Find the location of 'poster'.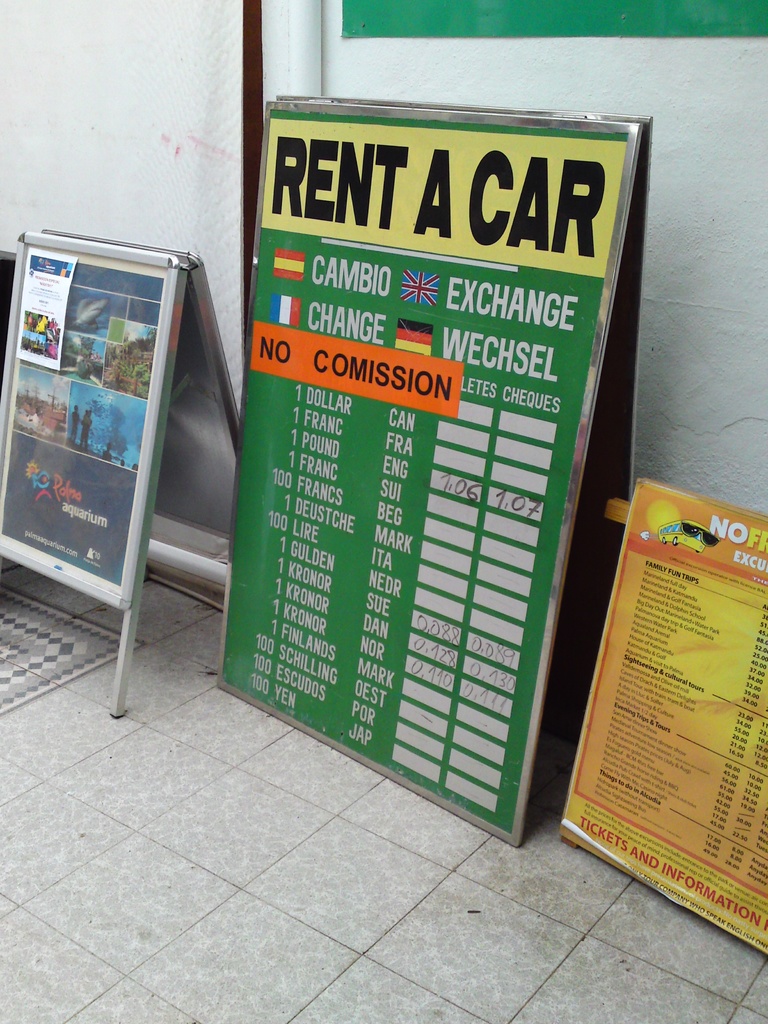
Location: Rect(220, 118, 628, 840).
